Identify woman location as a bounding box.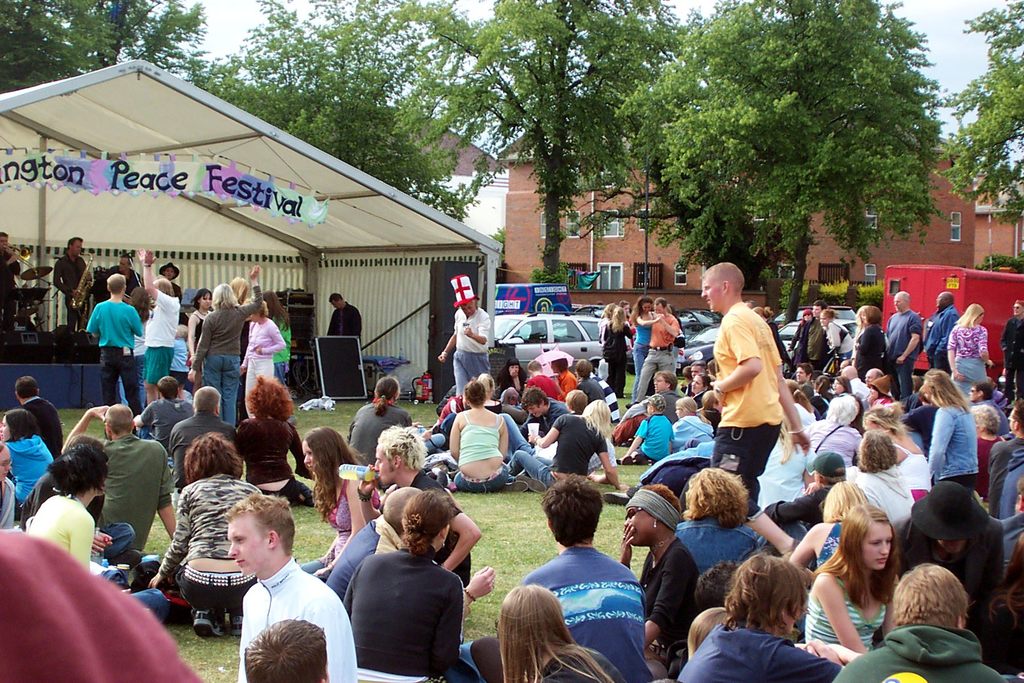
bbox(26, 440, 177, 625).
